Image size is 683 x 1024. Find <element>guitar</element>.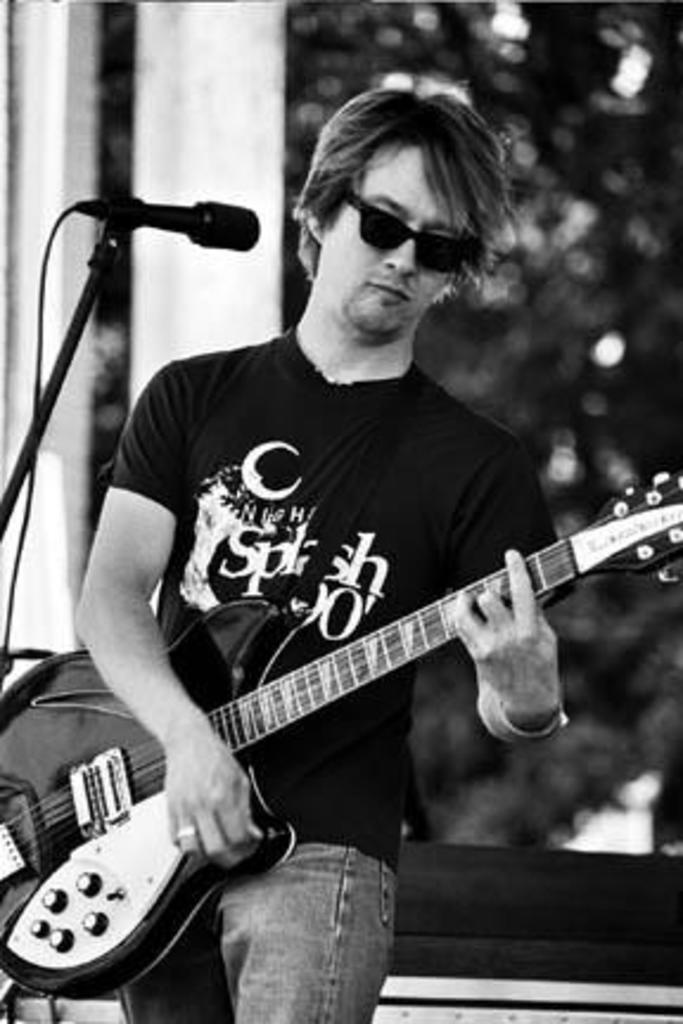
box=[0, 472, 681, 1003].
